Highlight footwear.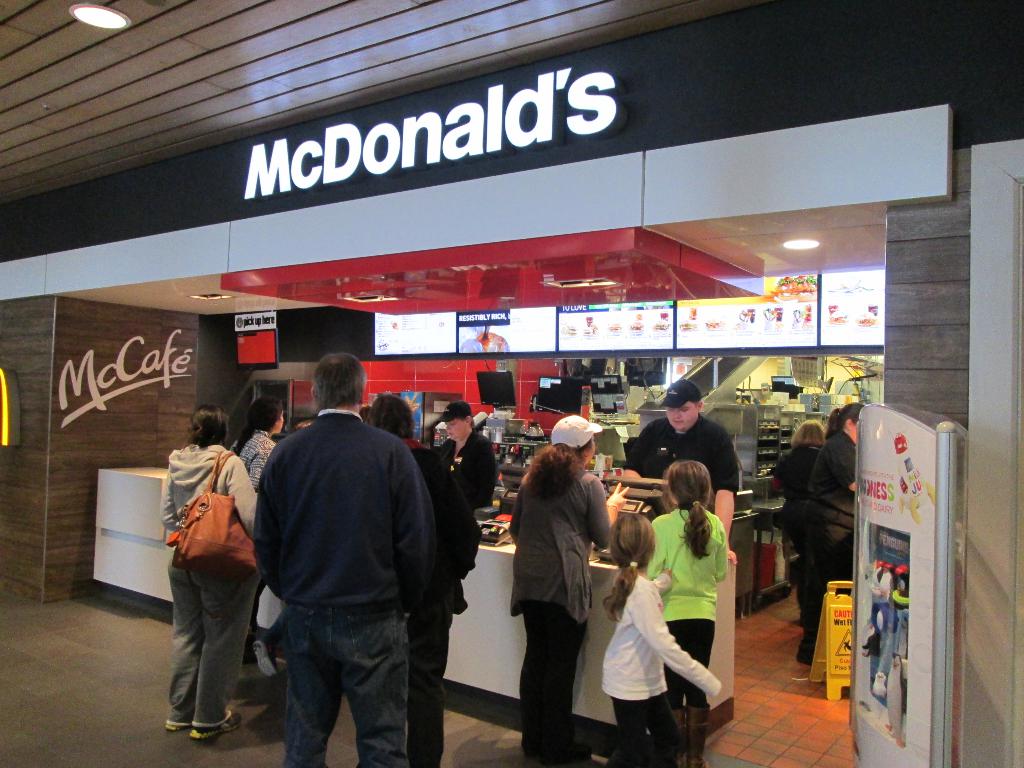
Highlighted region: 168:691:203:728.
